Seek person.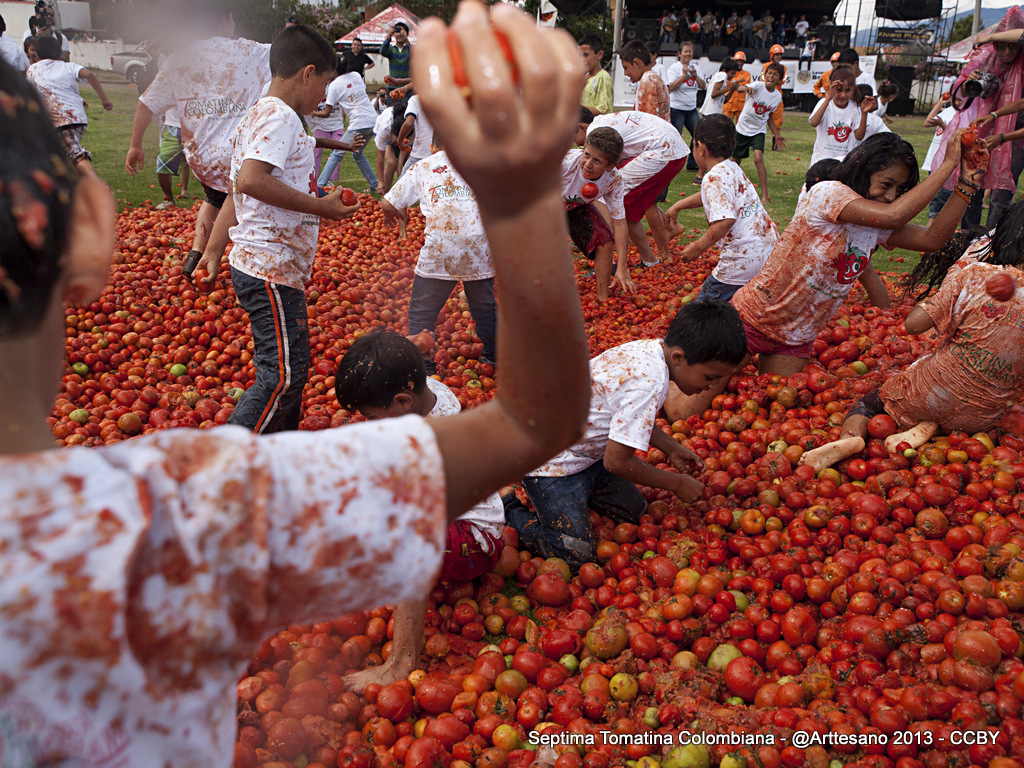
box(795, 195, 1023, 473).
